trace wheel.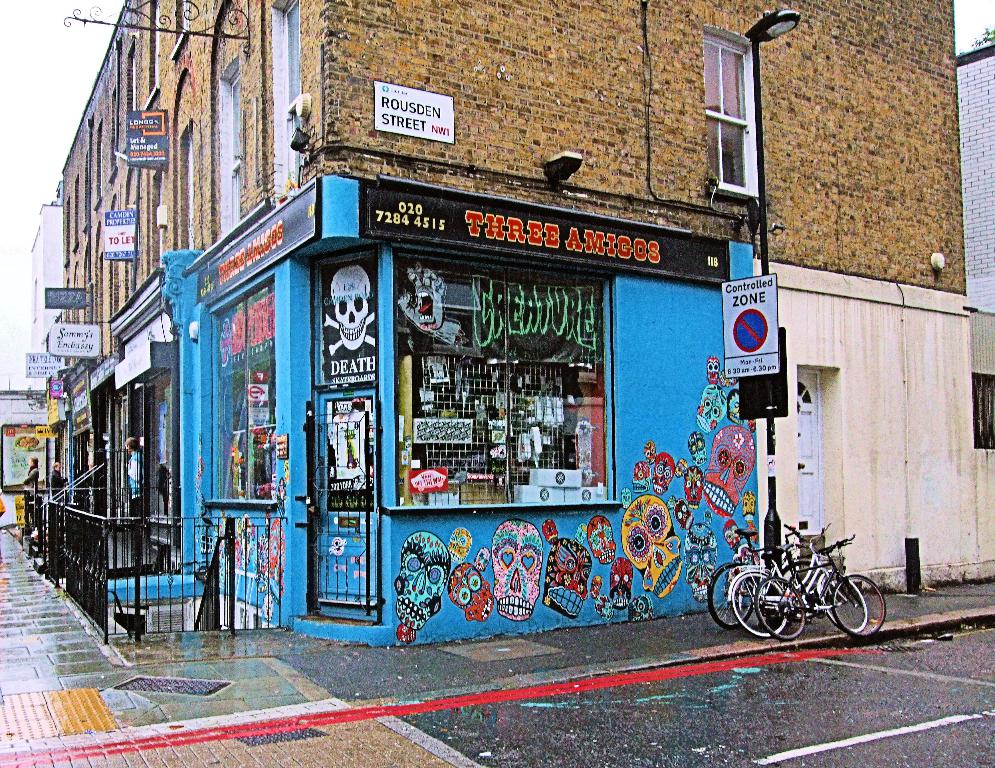
Traced to bbox=(702, 568, 755, 631).
